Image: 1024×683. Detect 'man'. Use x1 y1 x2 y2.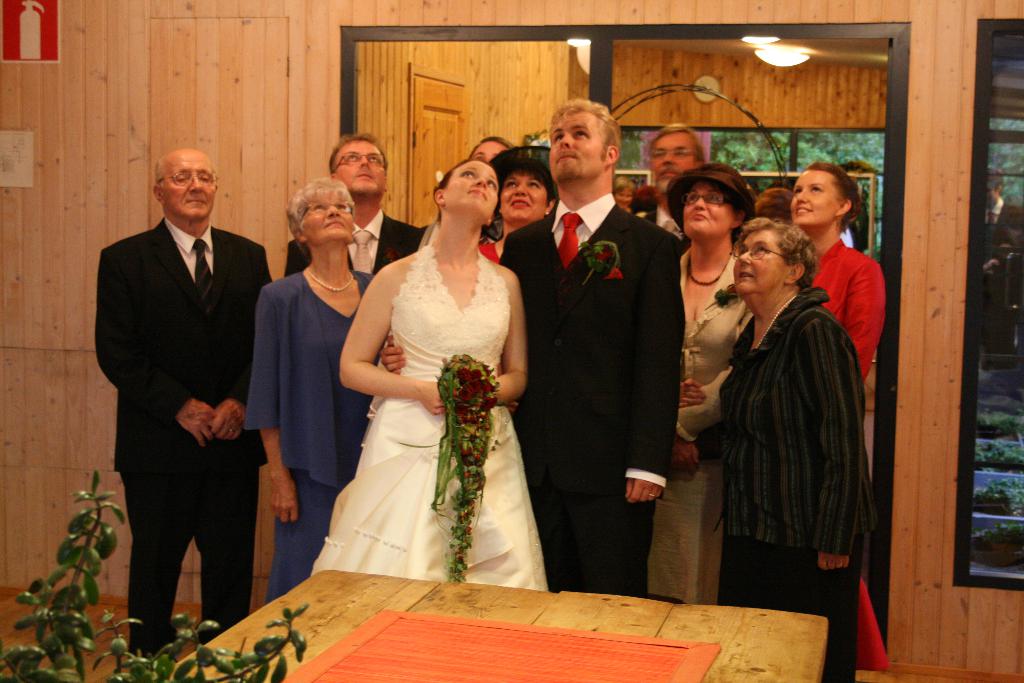
89 121 278 667.
